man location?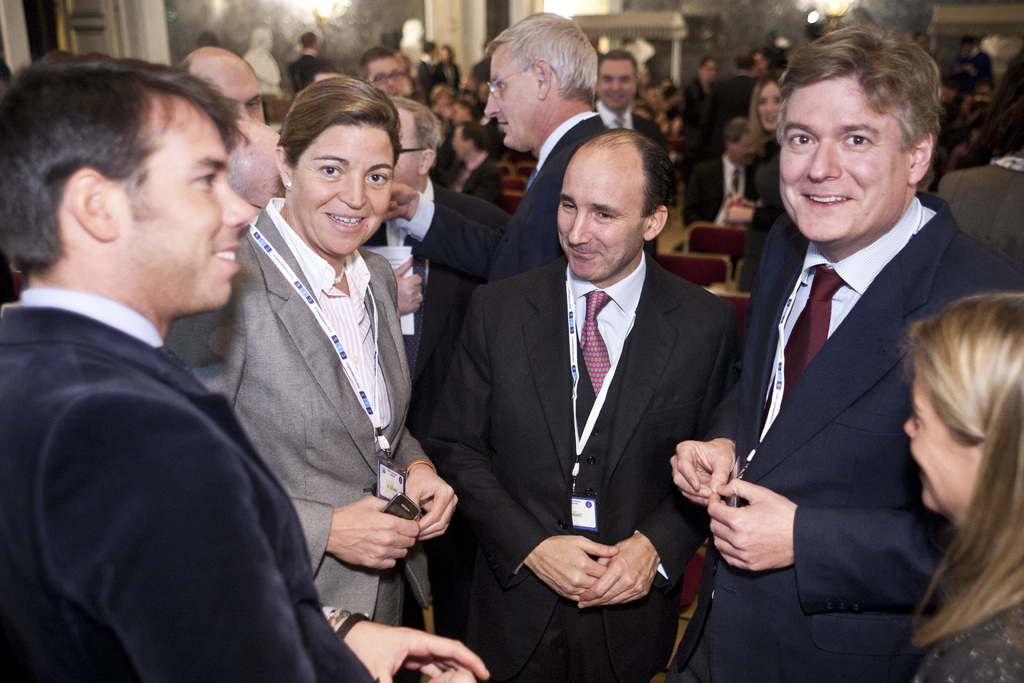
<box>694,21,1013,677</box>
